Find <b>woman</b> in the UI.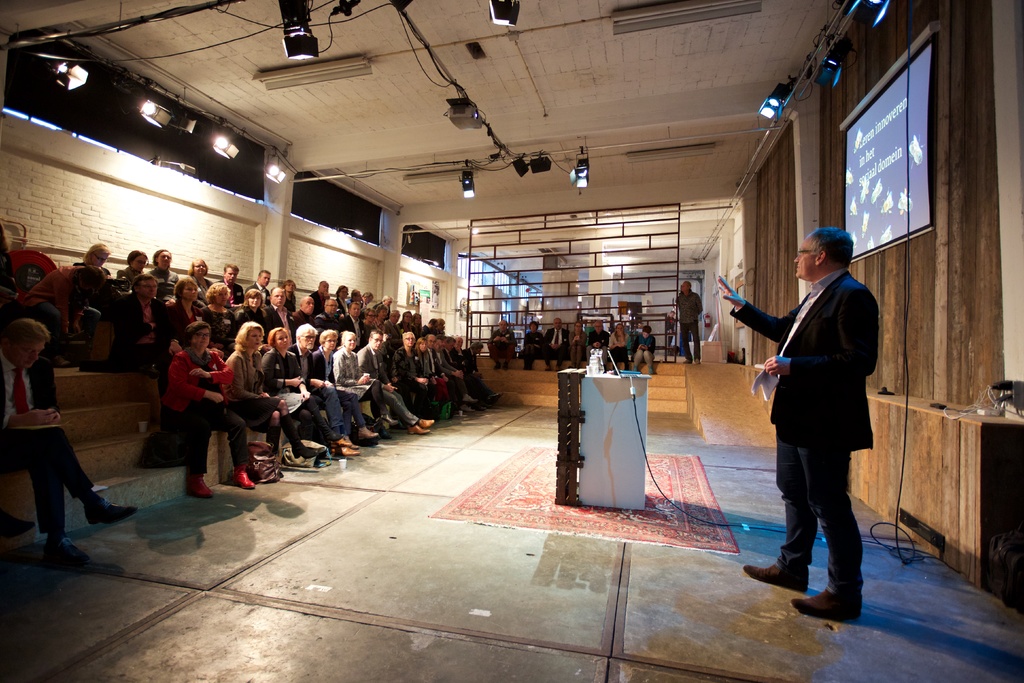
UI element at detection(401, 313, 409, 333).
